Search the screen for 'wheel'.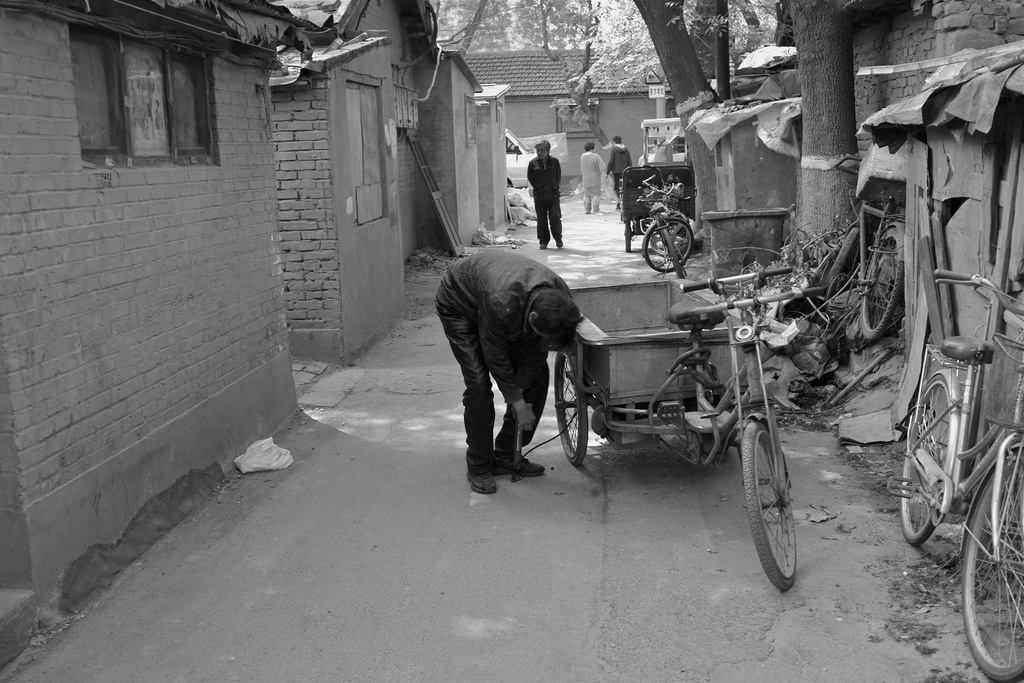
Found at bbox(552, 350, 590, 470).
